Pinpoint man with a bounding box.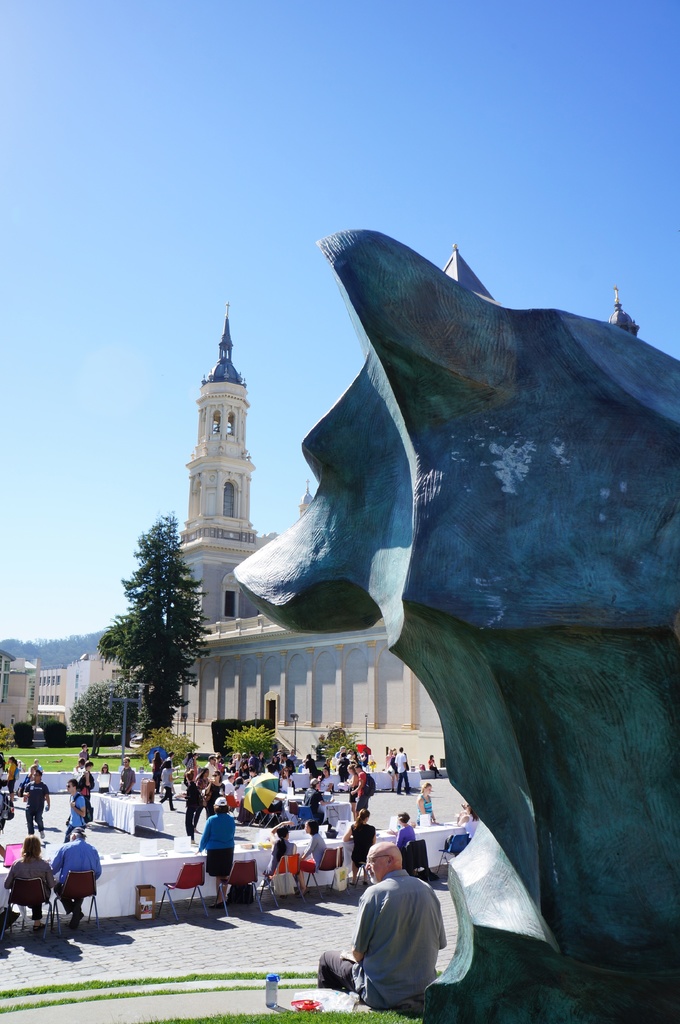
{"left": 163, "top": 750, "right": 175, "bottom": 794}.
